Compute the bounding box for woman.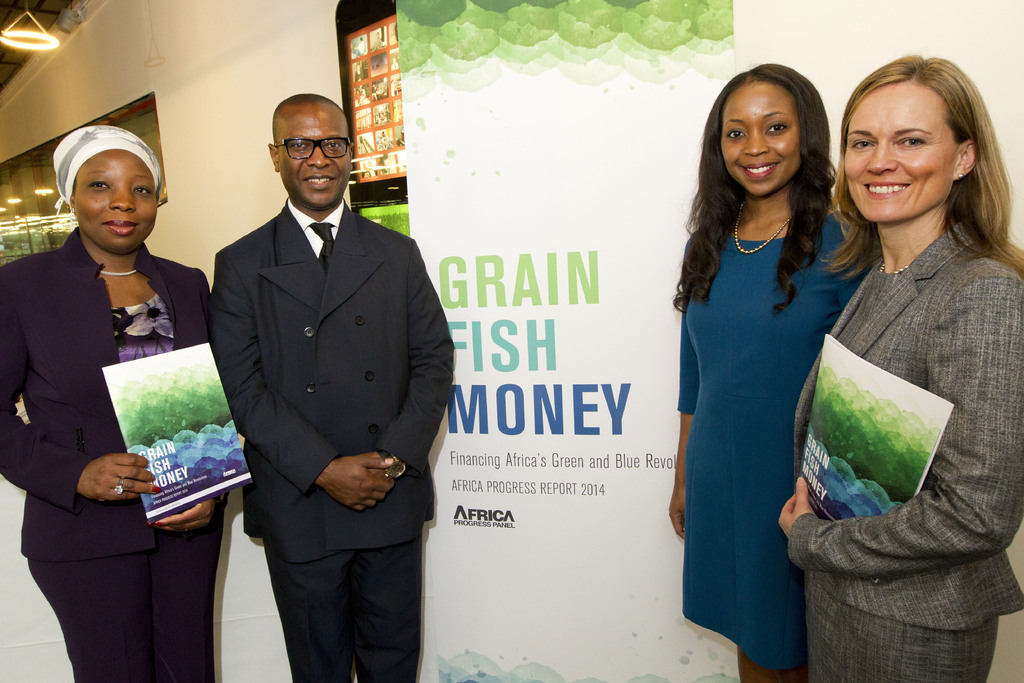
detection(673, 40, 852, 682).
